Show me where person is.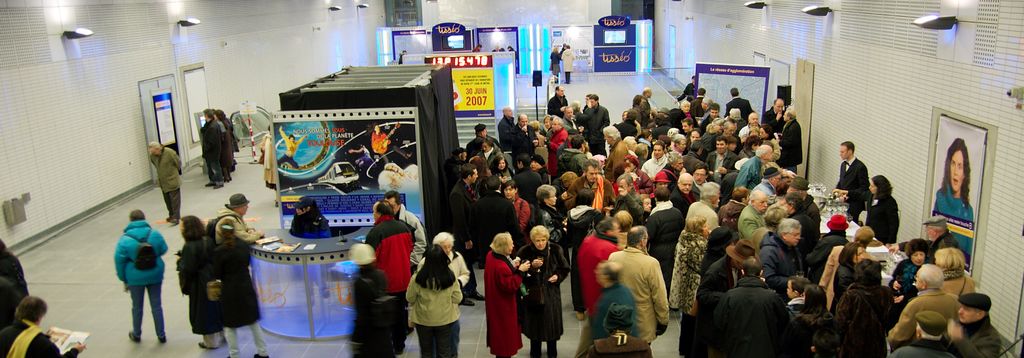
person is at box(150, 143, 186, 229).
